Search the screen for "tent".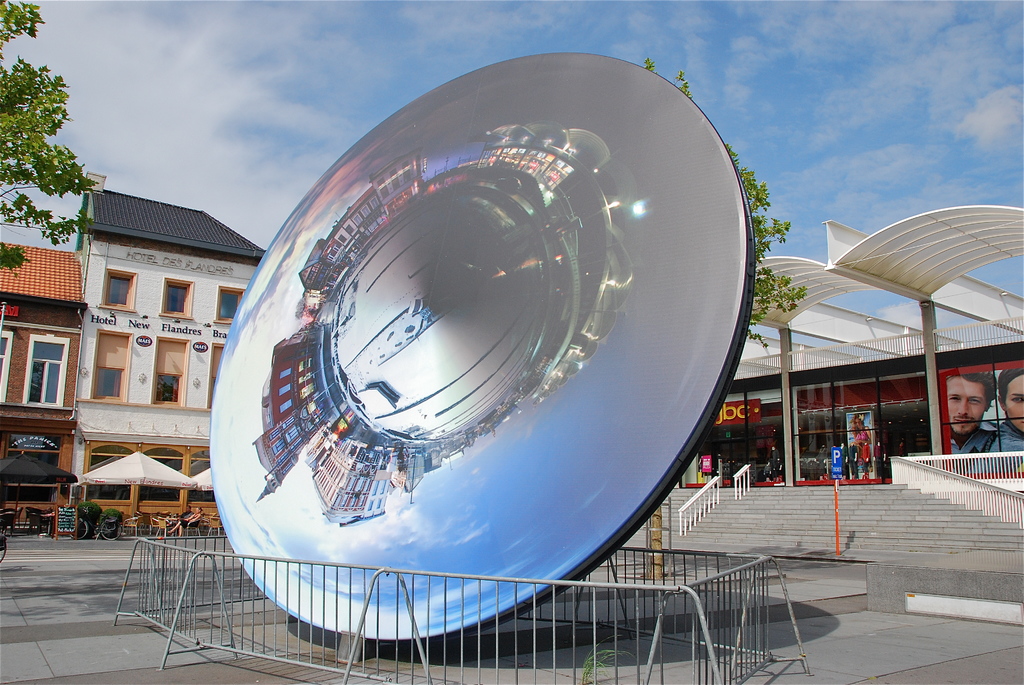
Found at bbox=(79, 449, 197, 527).
